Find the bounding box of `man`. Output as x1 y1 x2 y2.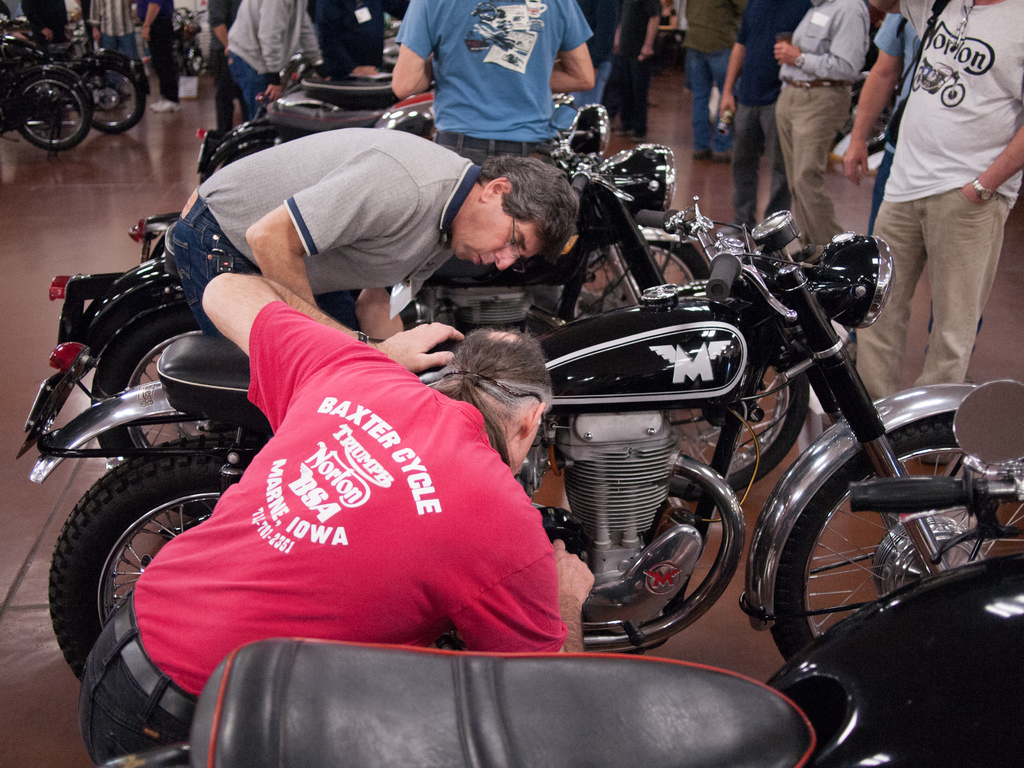
851 0 1020 429.
